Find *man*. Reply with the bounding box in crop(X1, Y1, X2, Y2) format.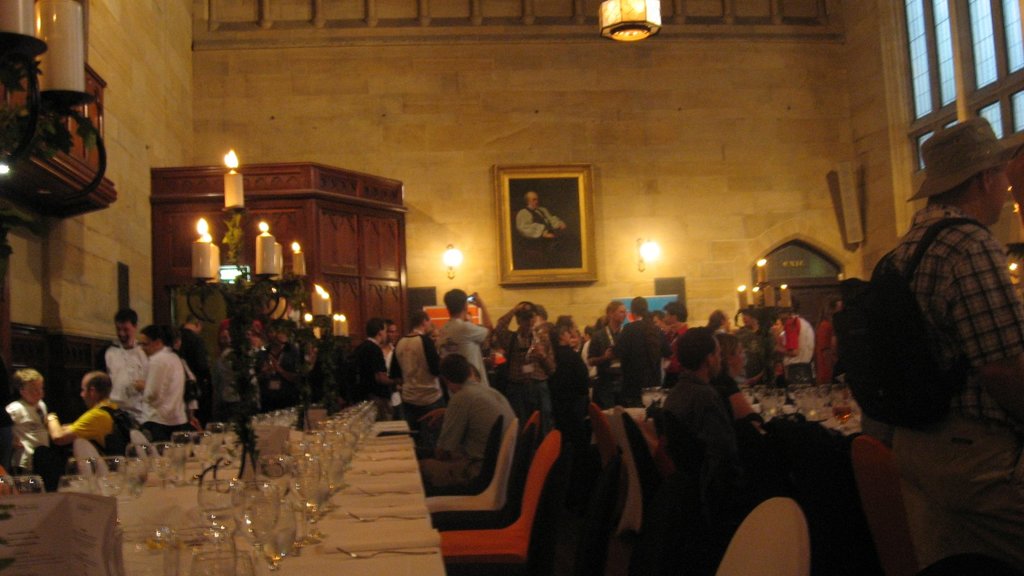
crop(890, 116, 1023, 575).
